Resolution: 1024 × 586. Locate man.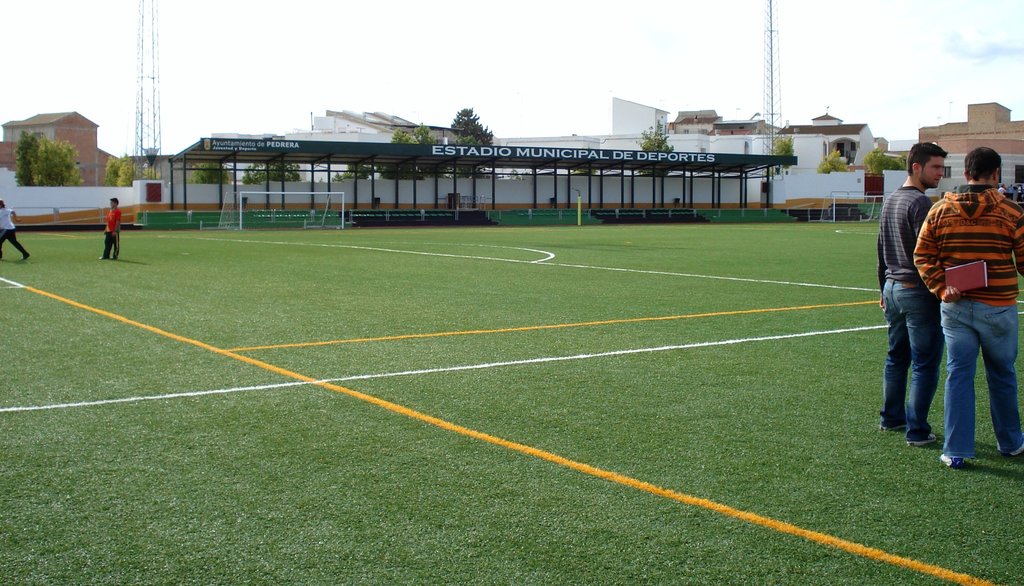
bbox=(876, 142, 945, 448).
